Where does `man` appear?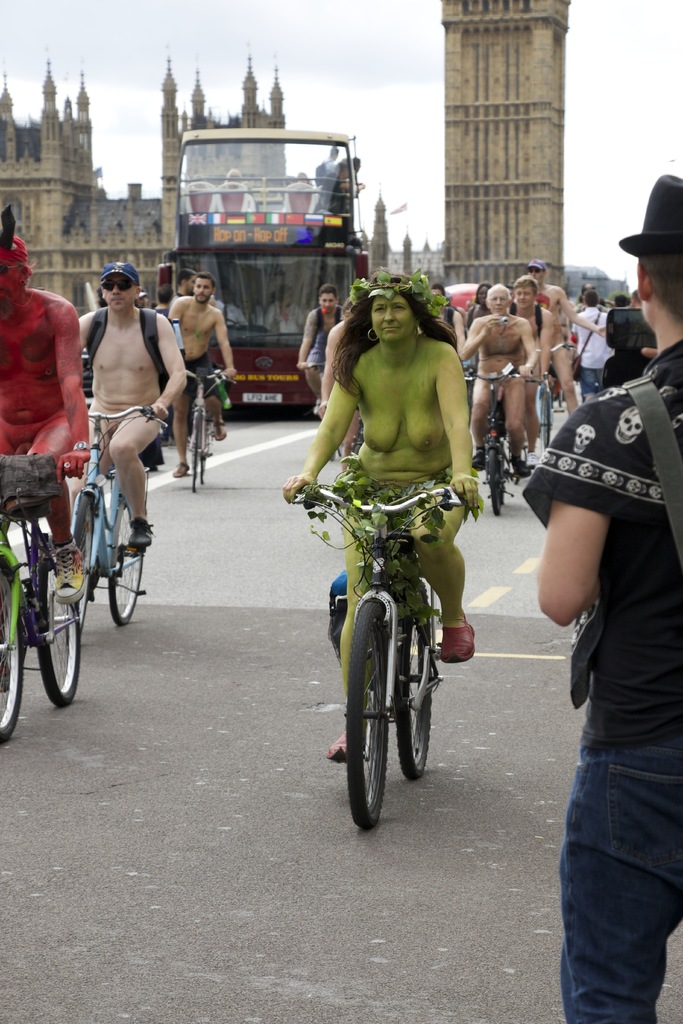
Appears at Rect(152, 281, 175, 438).
